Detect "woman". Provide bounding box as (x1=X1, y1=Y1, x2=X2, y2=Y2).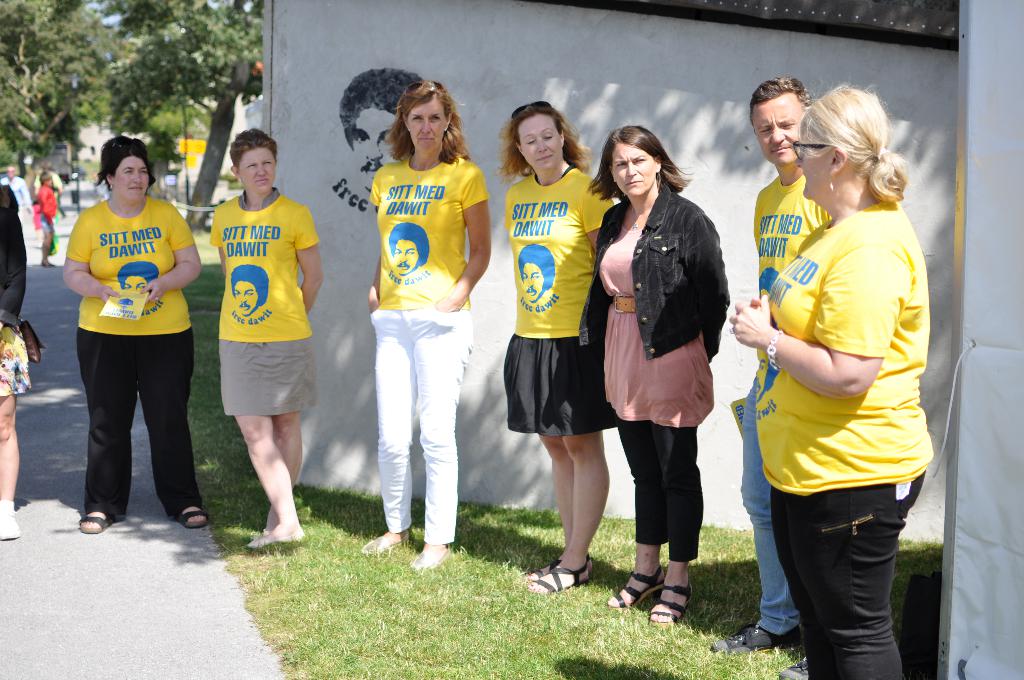
(x1=207, y1=131, x2=323, y2=548).
